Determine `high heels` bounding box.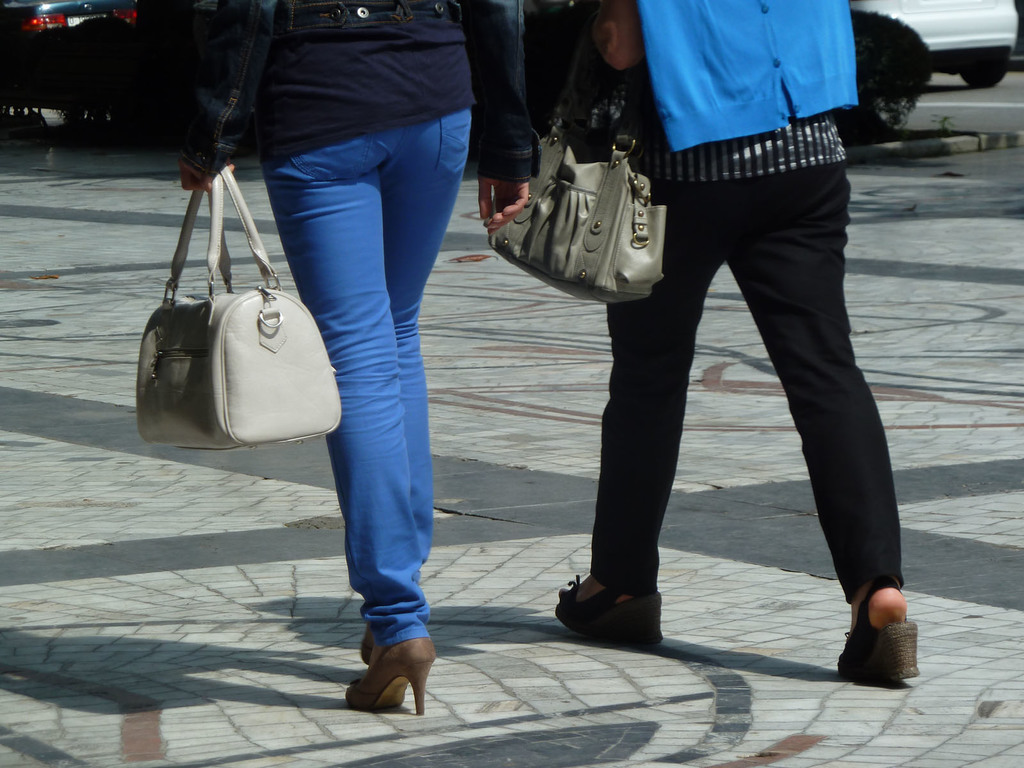
Determined: <box>556,573,664,648</box>.
